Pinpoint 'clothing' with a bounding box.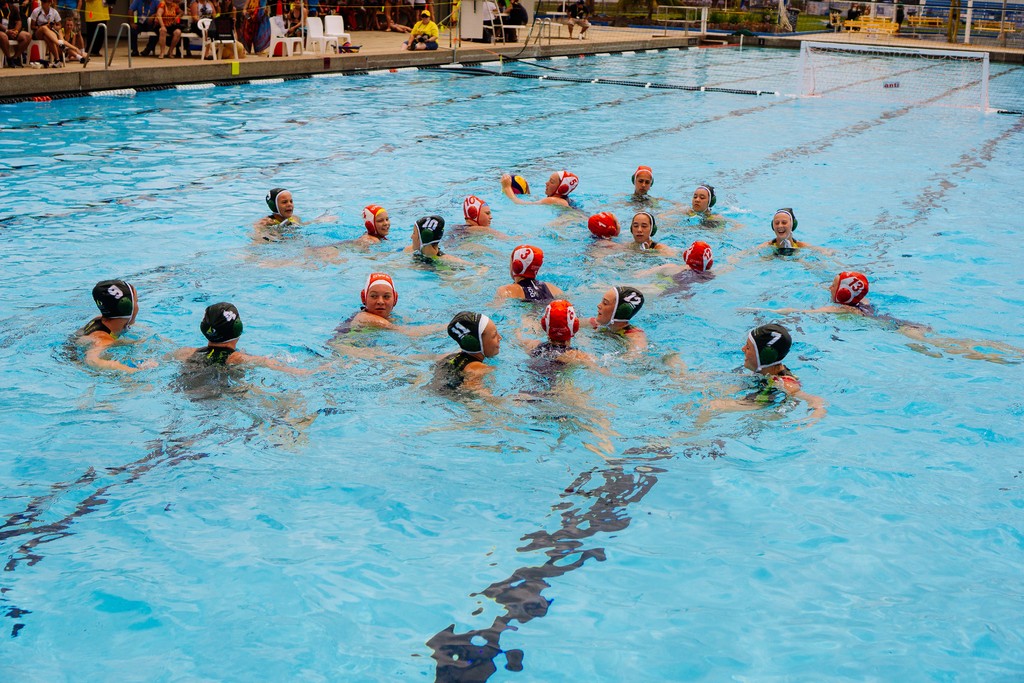
(128,0,161,58).
